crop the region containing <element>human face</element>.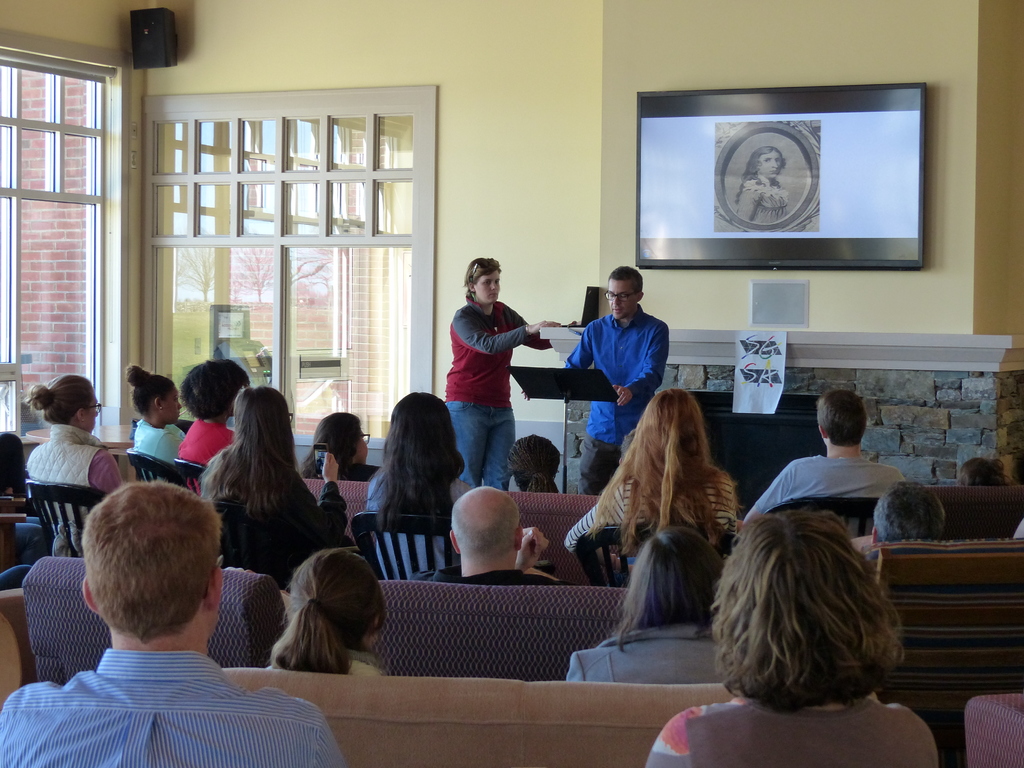
Crop region: <box>474,273,499,304</box>.
